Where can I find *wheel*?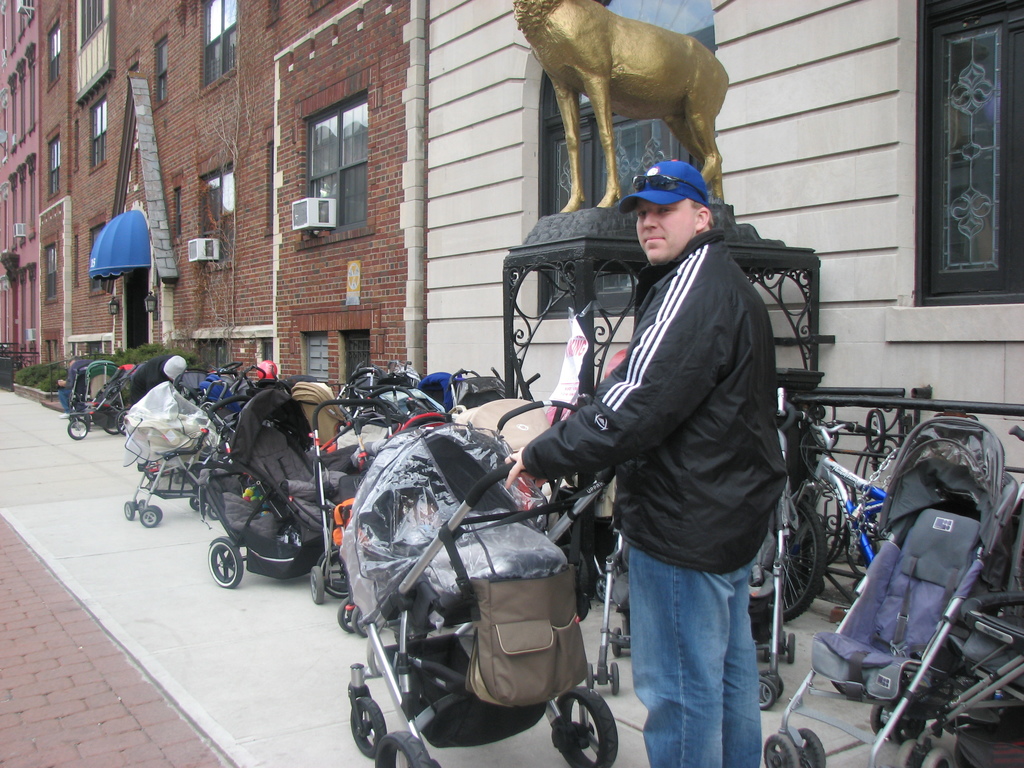
You can find it at <box>758,676,776,711</box>.
